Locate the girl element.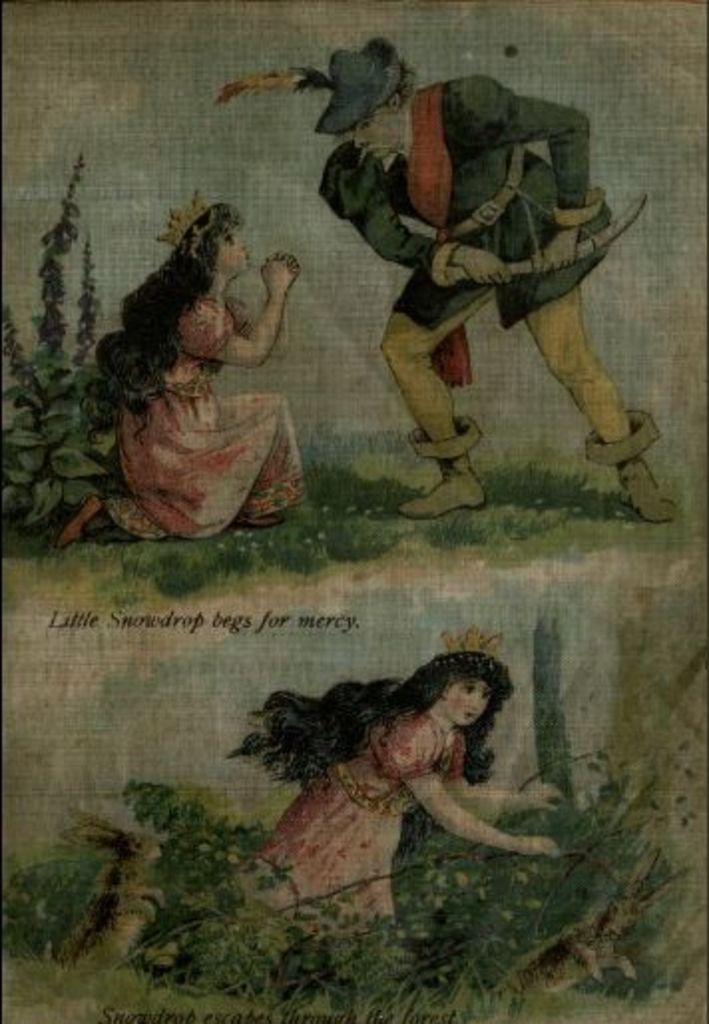
Element bbox: locate(54, 189, 311, 548).
